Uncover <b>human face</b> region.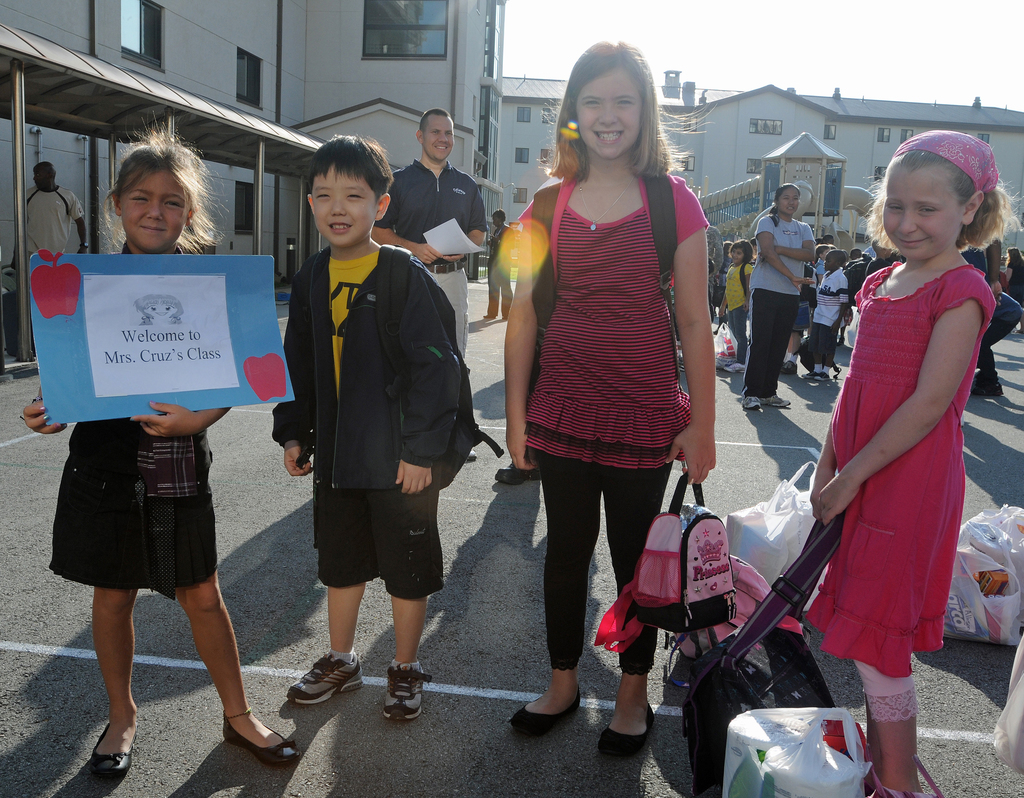
Uncovered: {"left": 313, "top": 167, "right": 378, "bottom": 249}.
